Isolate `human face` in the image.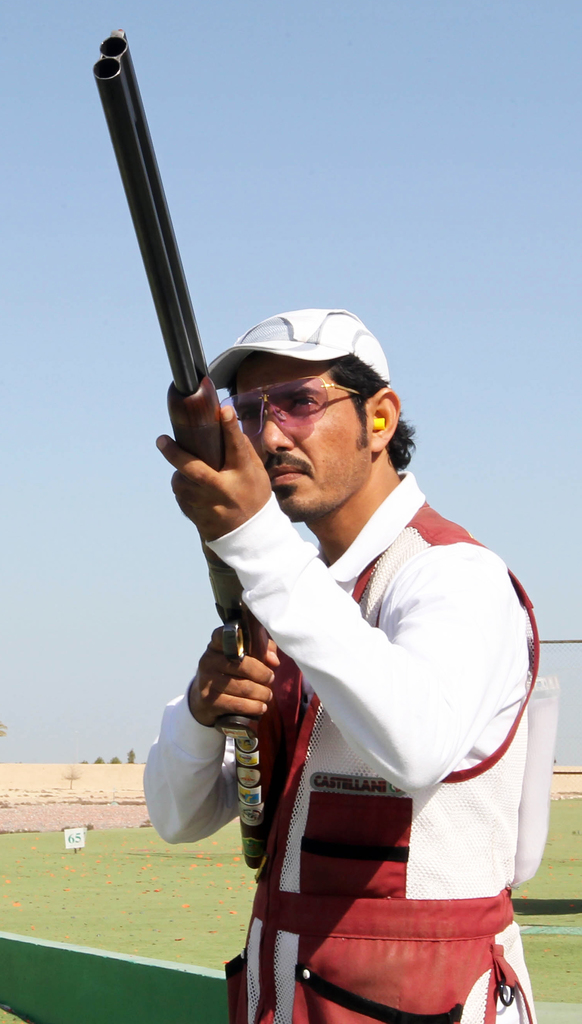
Isolated region: 238/348/371/523.
